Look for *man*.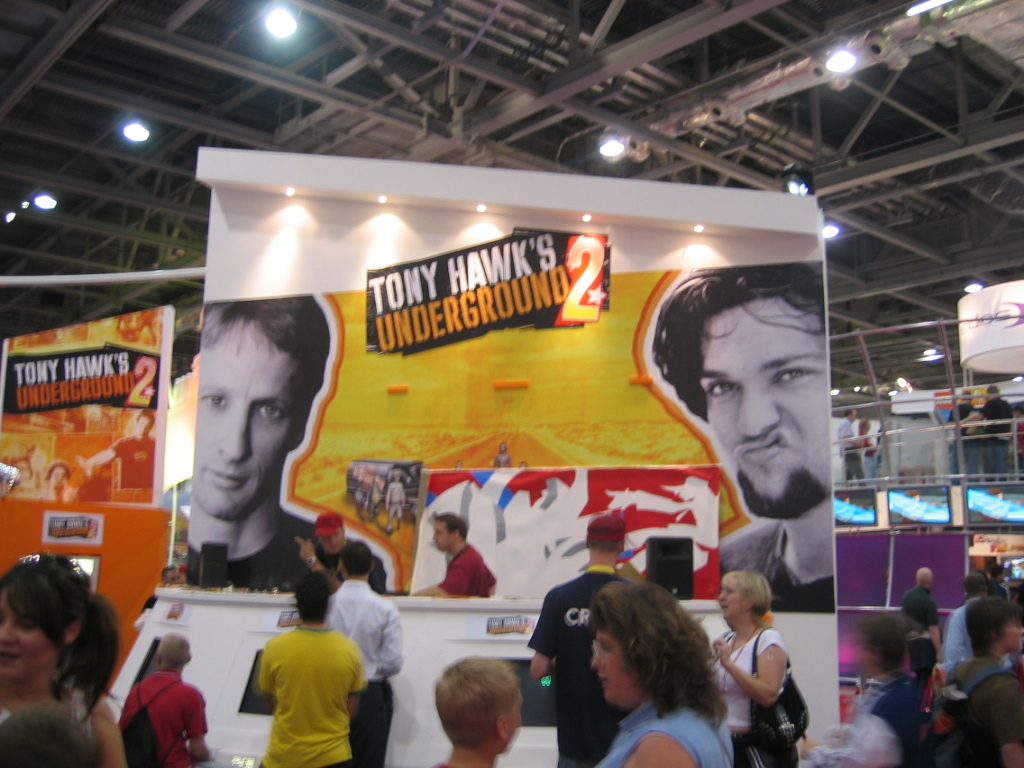
Found: Rect(144, 307, 353, 628).
